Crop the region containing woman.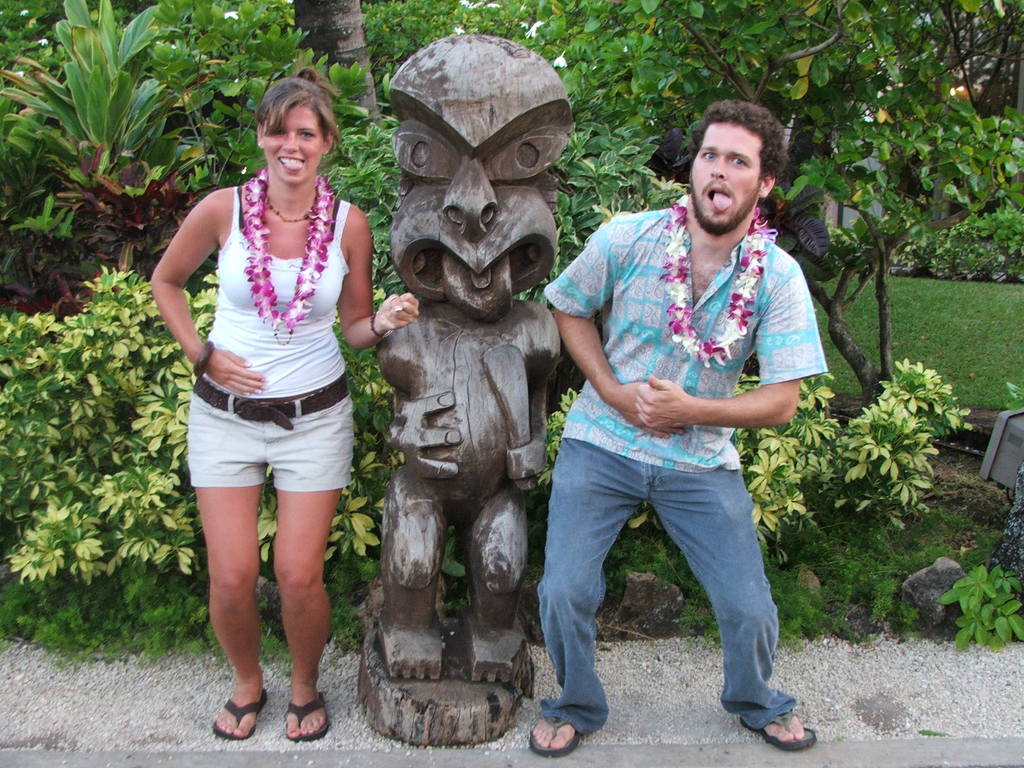
Crop region: [left=147, top=72, right=396, bottom=689].
